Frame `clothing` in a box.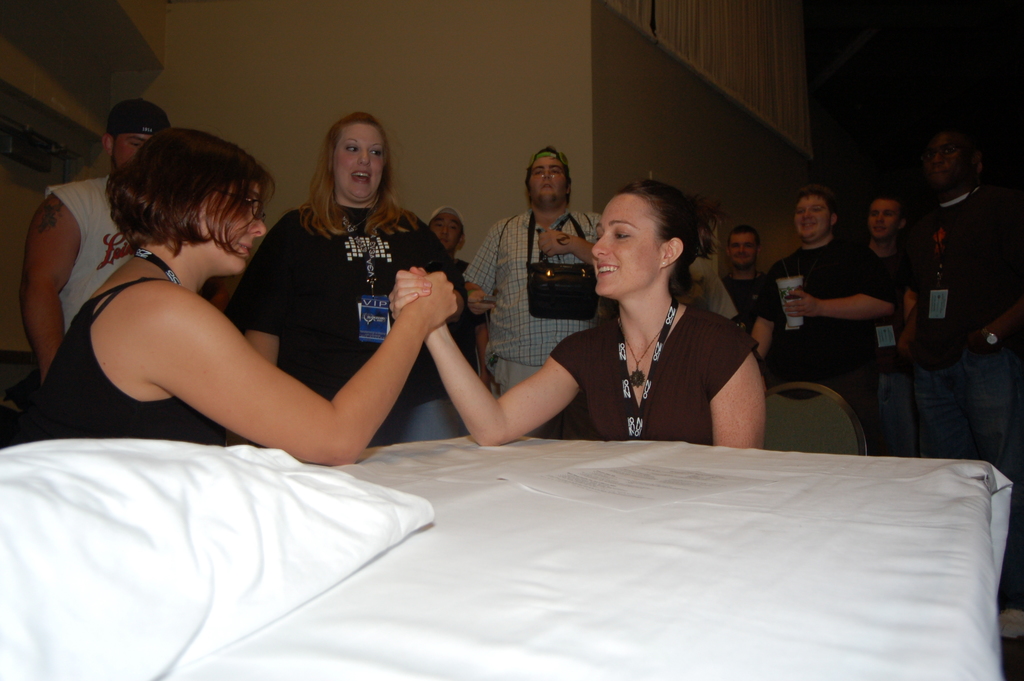
{"x1": 51, "y1": 172, "x2": 131, "y2": 332}.
